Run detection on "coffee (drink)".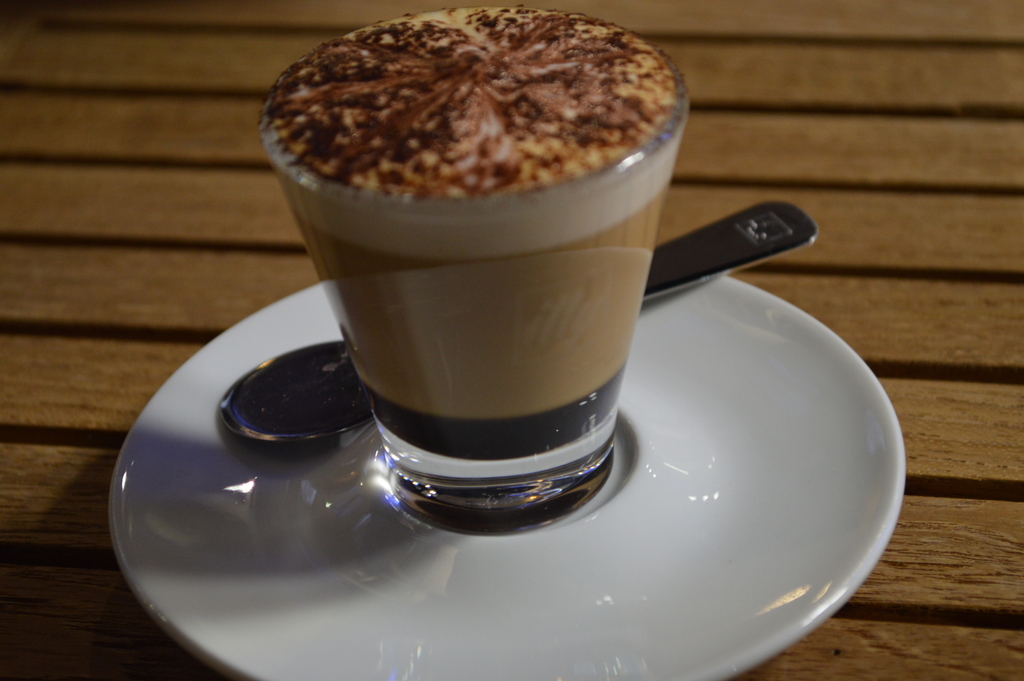
Result: bbox(275, 0, 684, 532).
